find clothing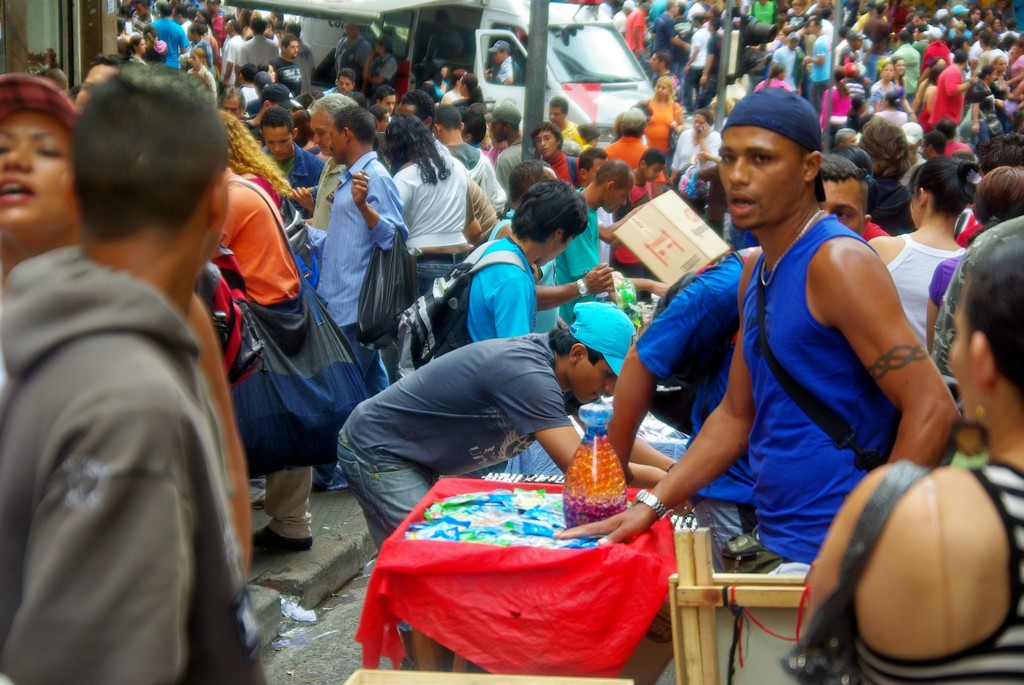
4, 157, 254, 684
